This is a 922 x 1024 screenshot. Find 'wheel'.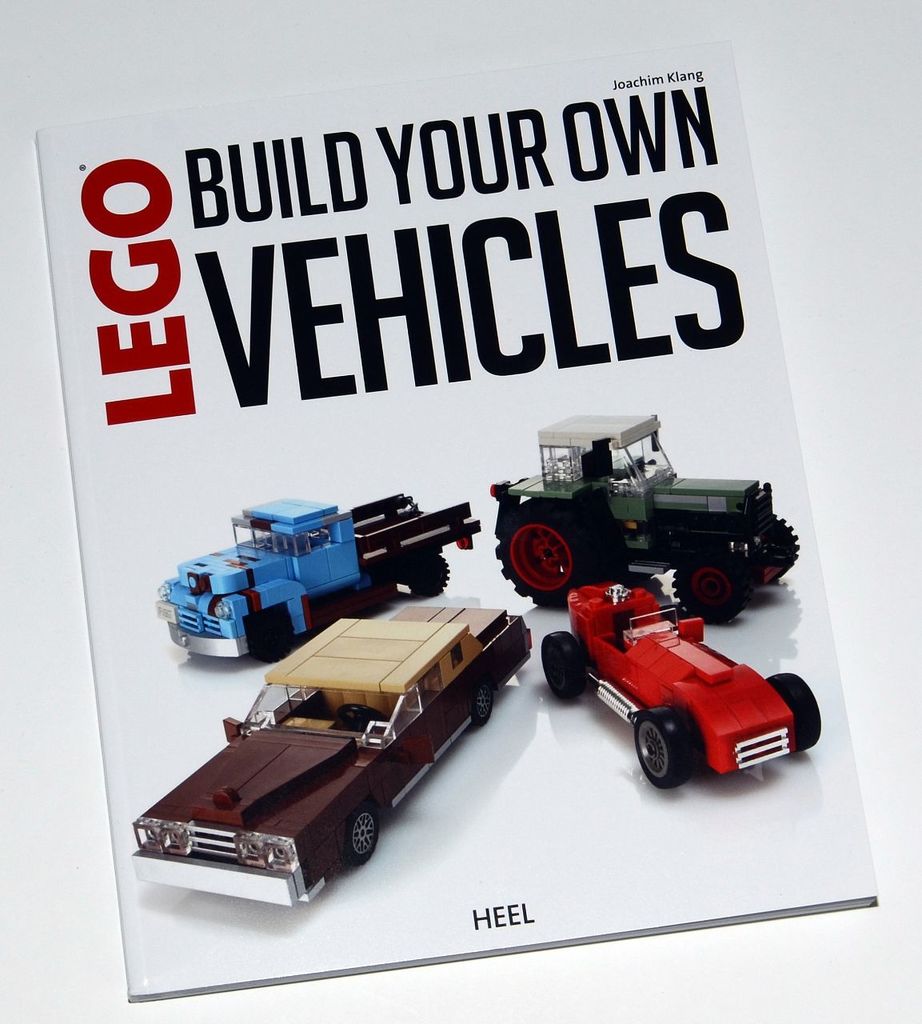
Bounding box: locate(631, 709, 701, 793).
